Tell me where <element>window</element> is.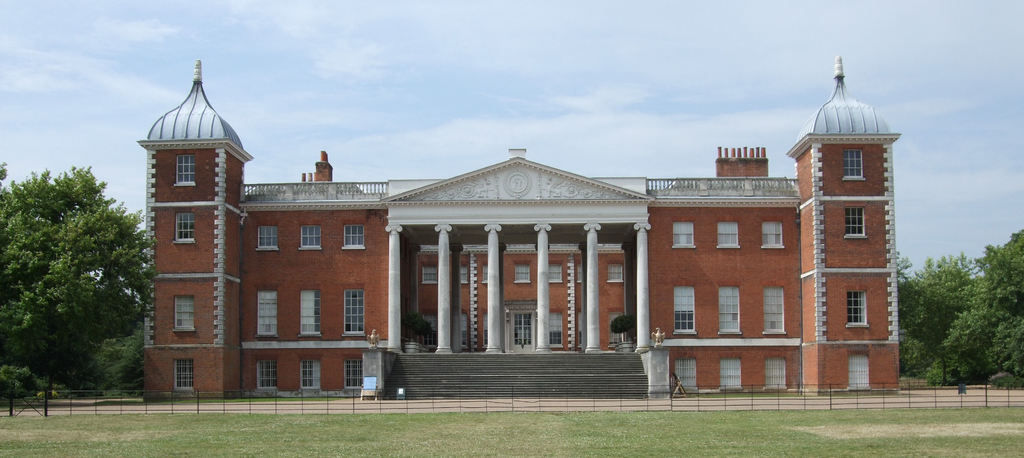
<element>window</element> is at x1=258, y1=291, x2=279, y2=336.
